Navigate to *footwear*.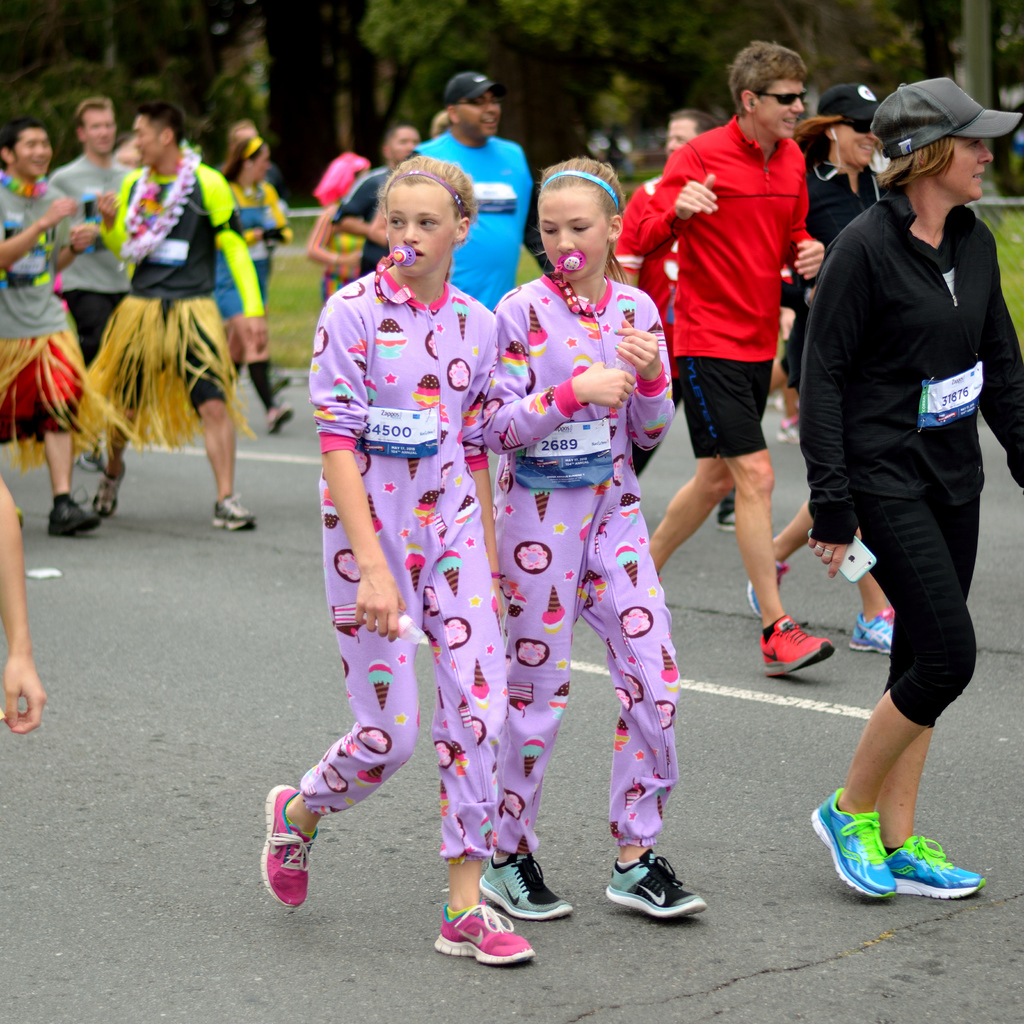
Navigation target: Rect(267, 407, 293, 438).
